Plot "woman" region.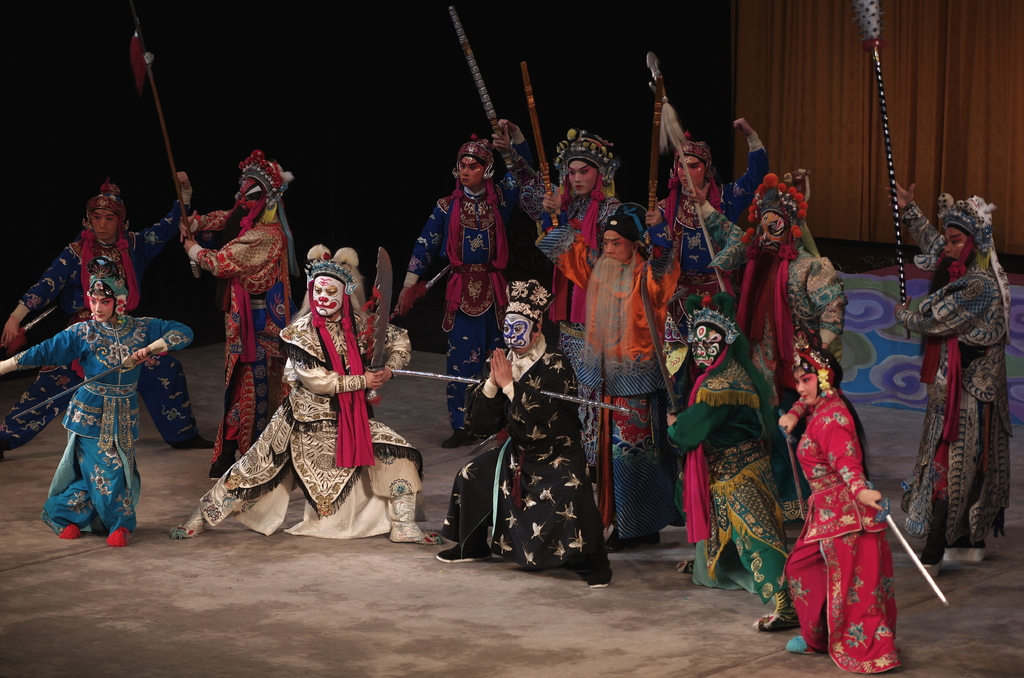
Plotted at [x1=157, y1=141, x2=295, y2=480].
